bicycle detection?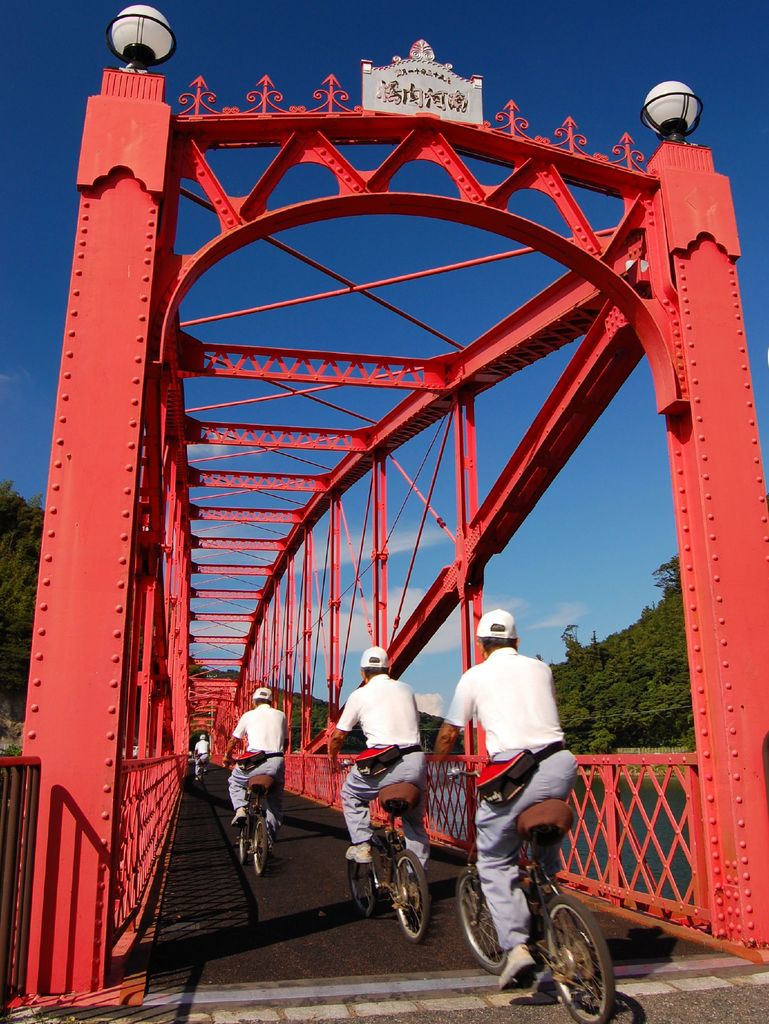
locate(206, 748, 287, 869)
